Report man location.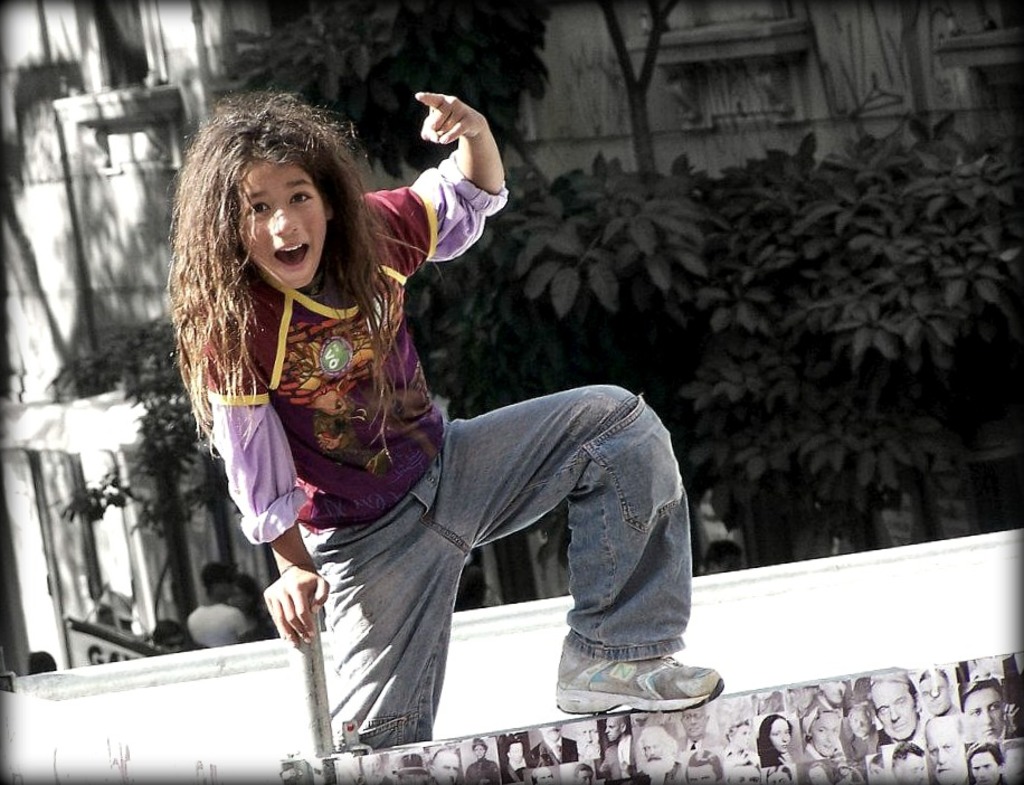
Report: 795,718,843,764.
